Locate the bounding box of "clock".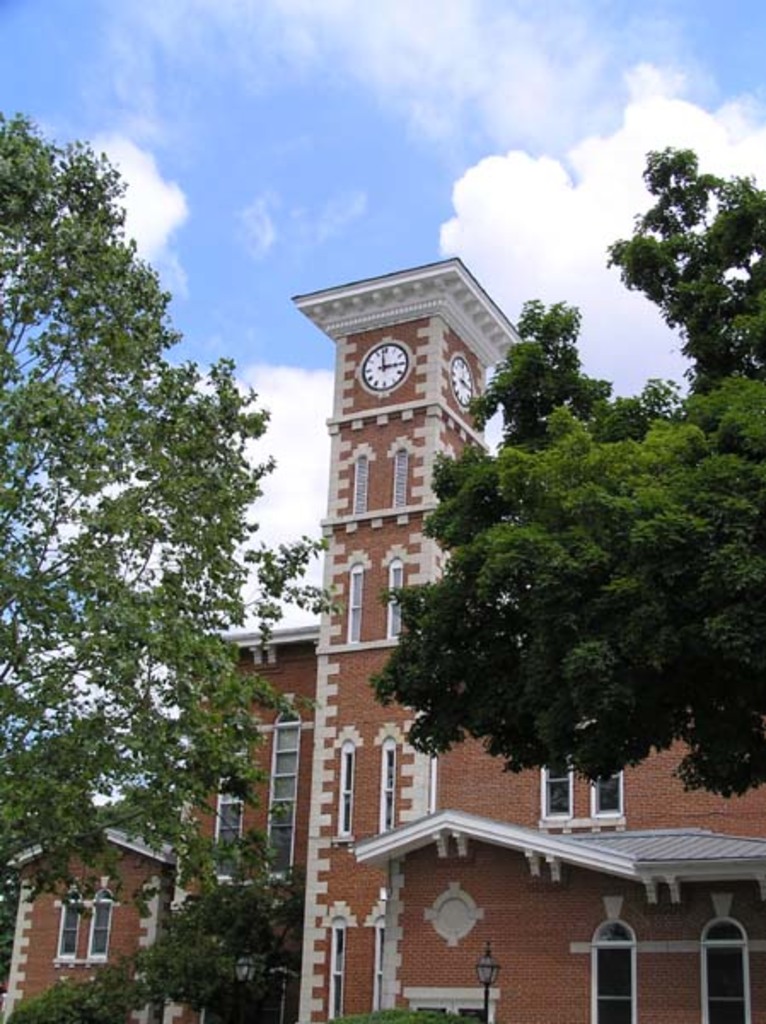
Bounding box: {"left": 348, "top": 333, "right": 416, "bottom": 394}.
